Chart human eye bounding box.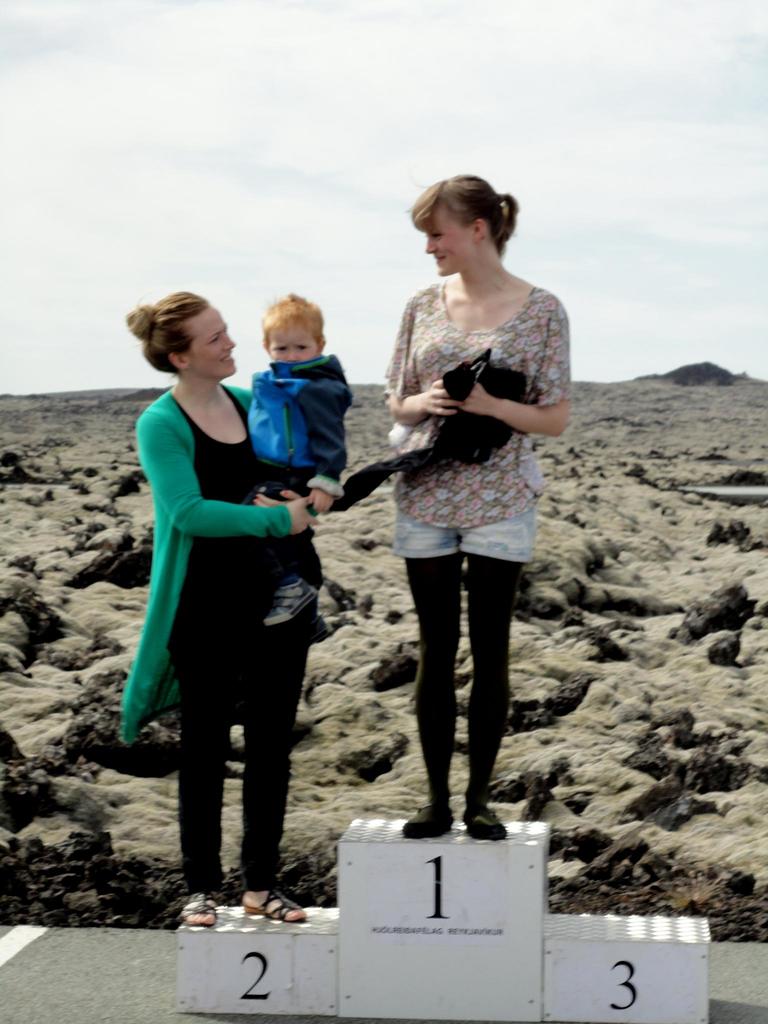
Charted: bbox(293, 340, 310, 352).
